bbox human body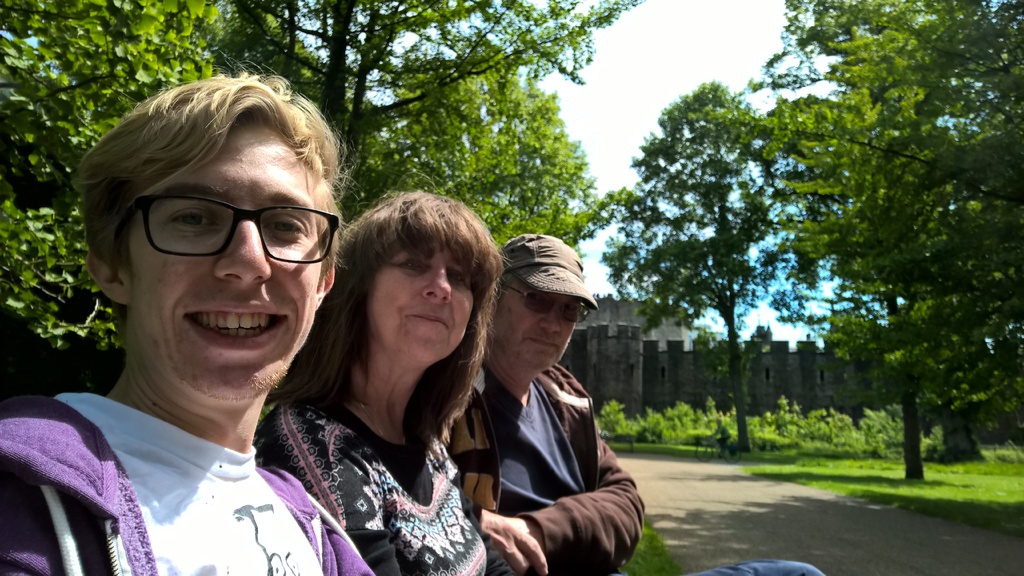
bbox=(474, 364, 822, 575)
